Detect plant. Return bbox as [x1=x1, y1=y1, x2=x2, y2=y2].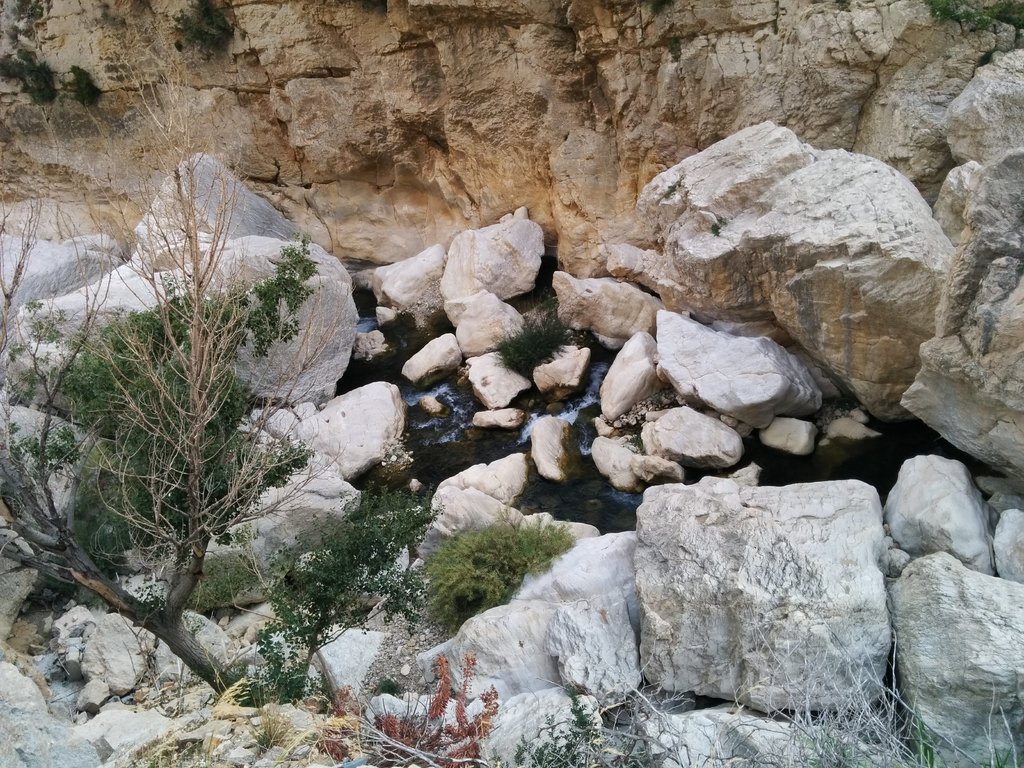
[x1=515, y1=694, x2=659, y2=767].
